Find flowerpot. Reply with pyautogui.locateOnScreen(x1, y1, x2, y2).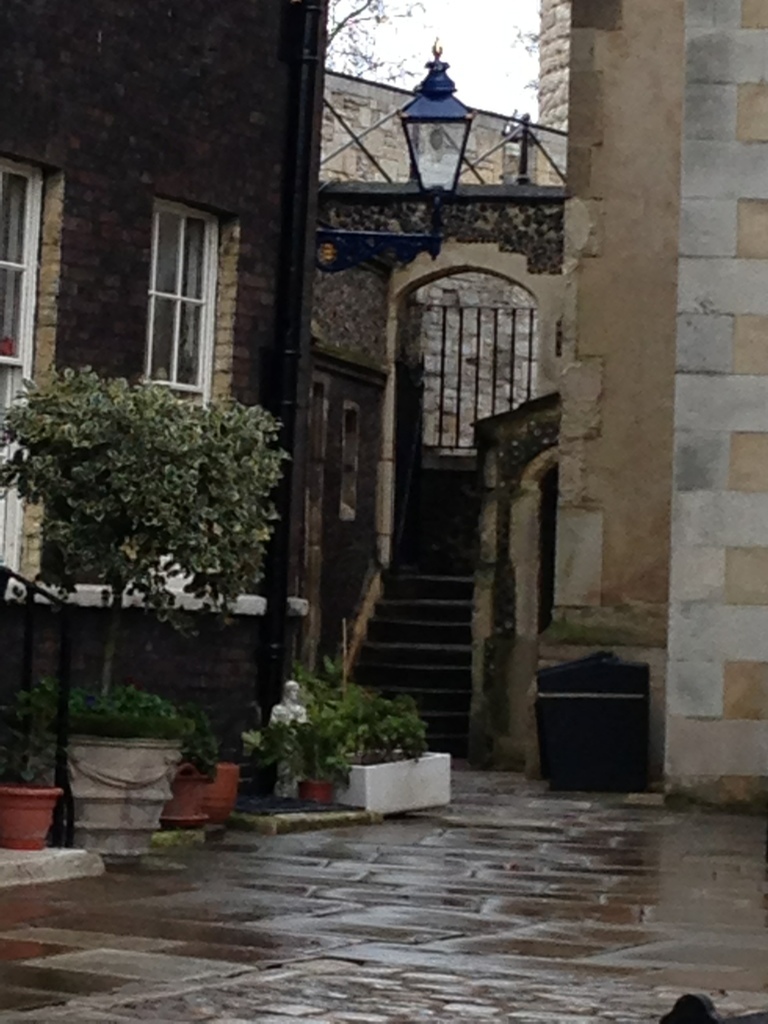
pyautogui.locateOnScreen(56, 735, 180, 860).
